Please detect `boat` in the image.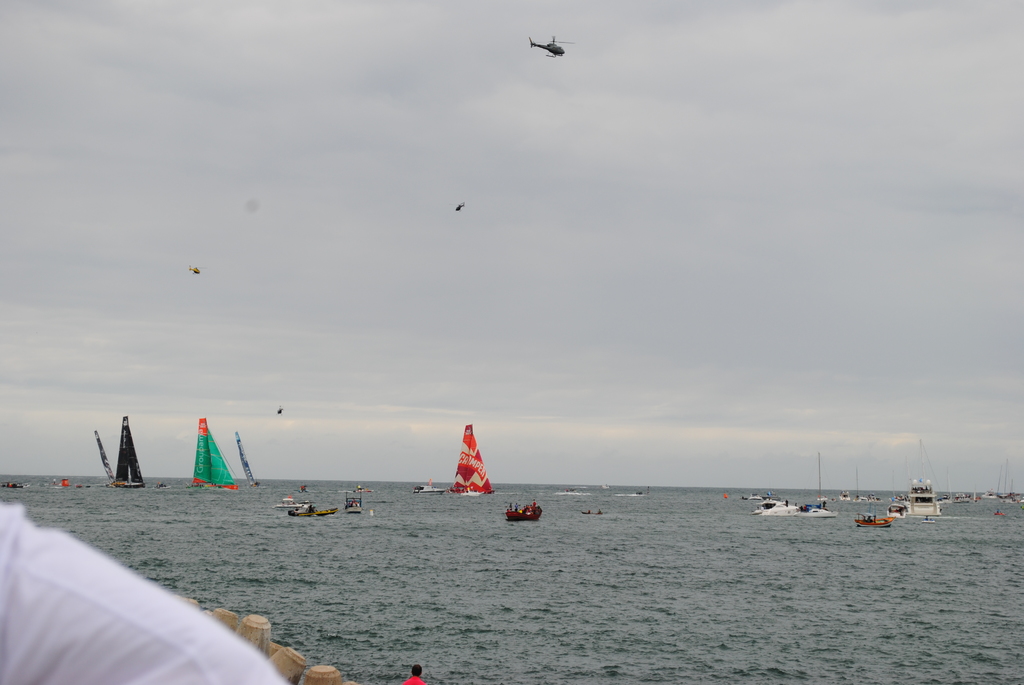
<region>289, 500, 339, 517</region>.
